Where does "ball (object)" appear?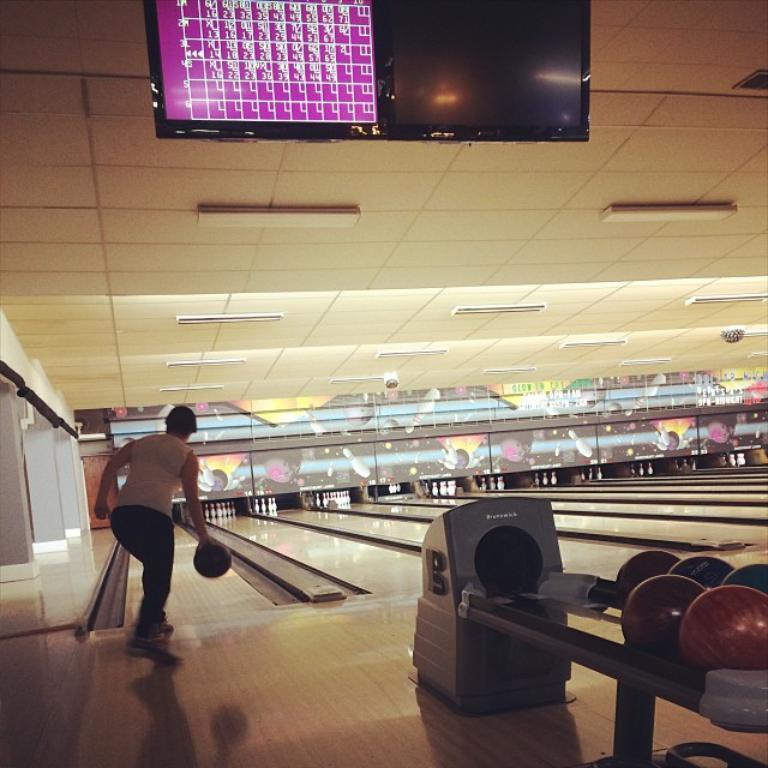
Appears at 191, 546, 230, 580.
